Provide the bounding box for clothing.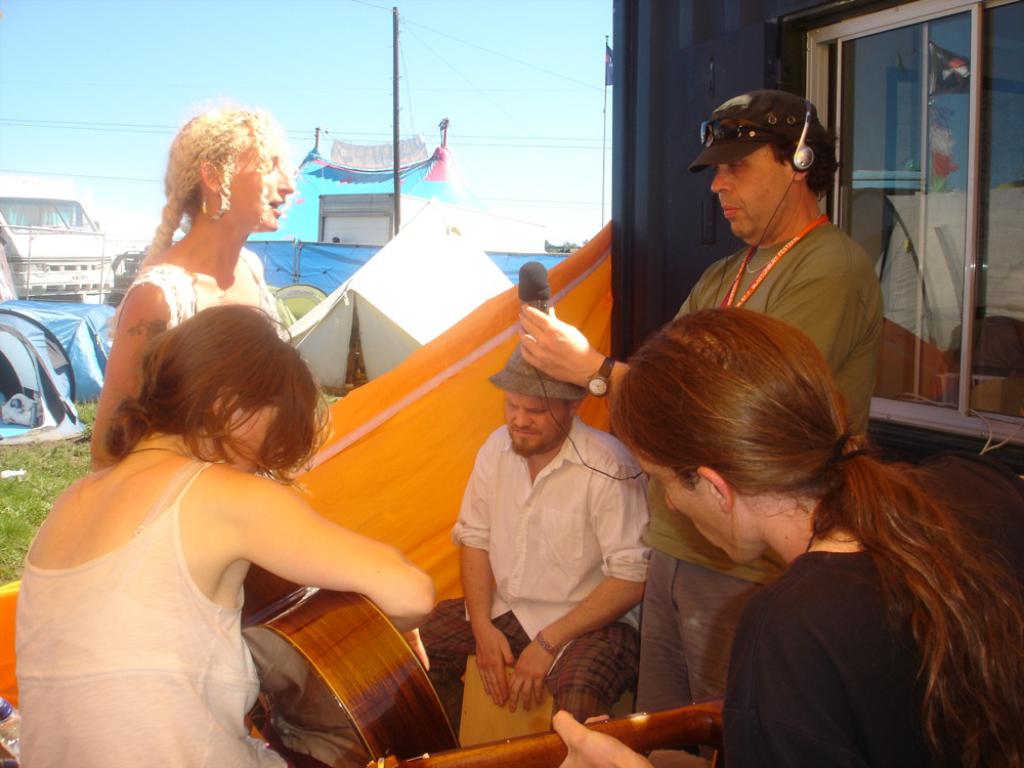
12:461:291:767.
